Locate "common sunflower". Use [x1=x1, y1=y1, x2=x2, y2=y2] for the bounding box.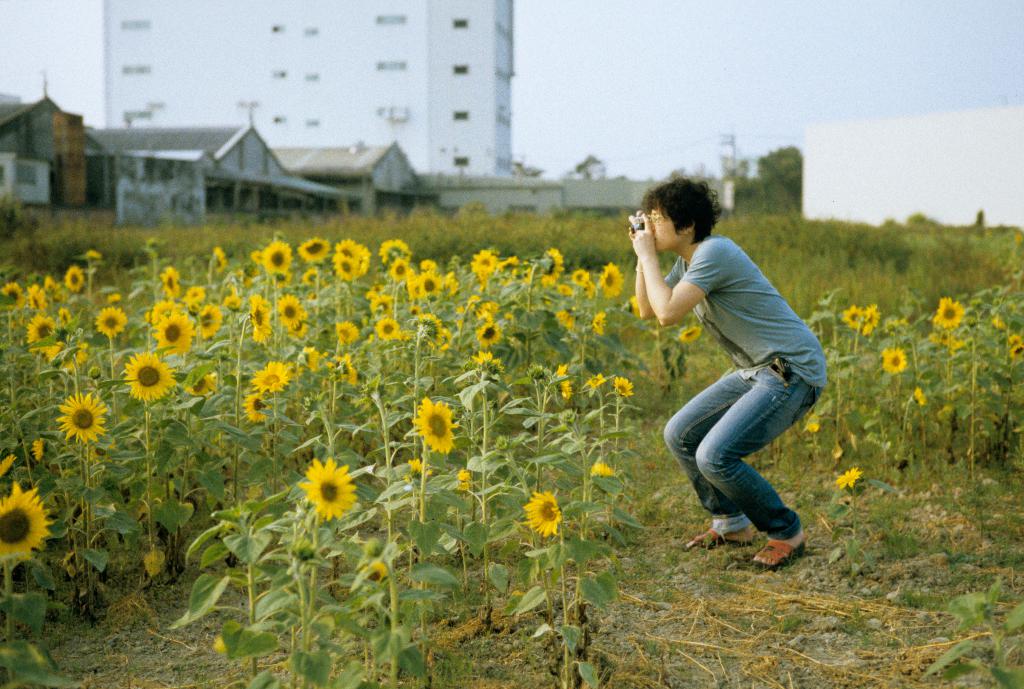
[x1=411, y1=397, x2=456, y2=456].
